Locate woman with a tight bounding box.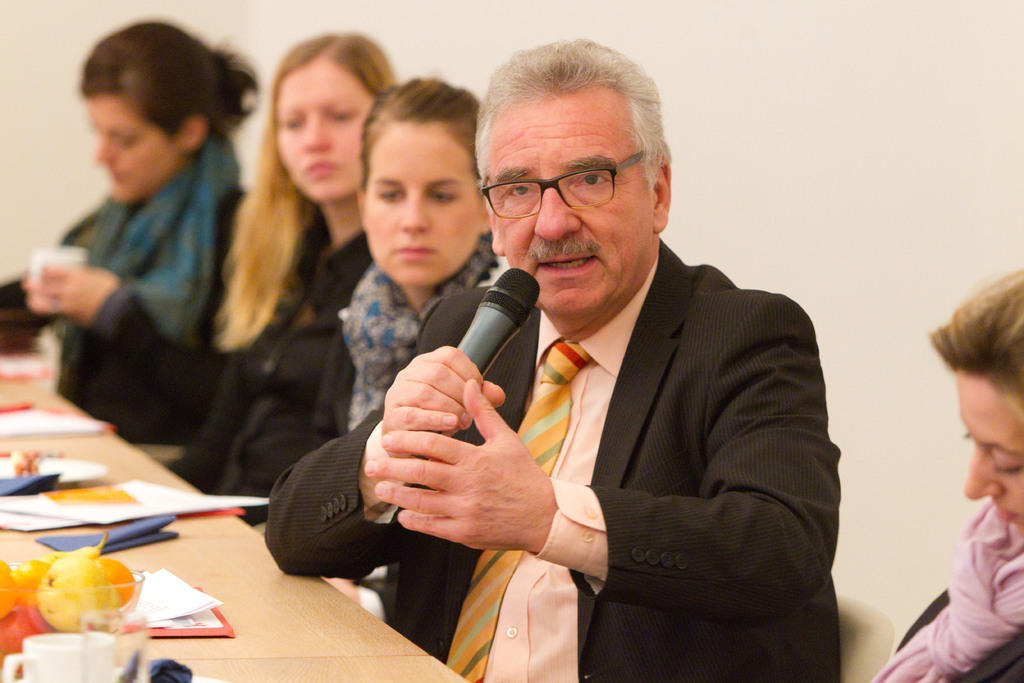
x1=868 y1=270 x2=1023 y2=682.
